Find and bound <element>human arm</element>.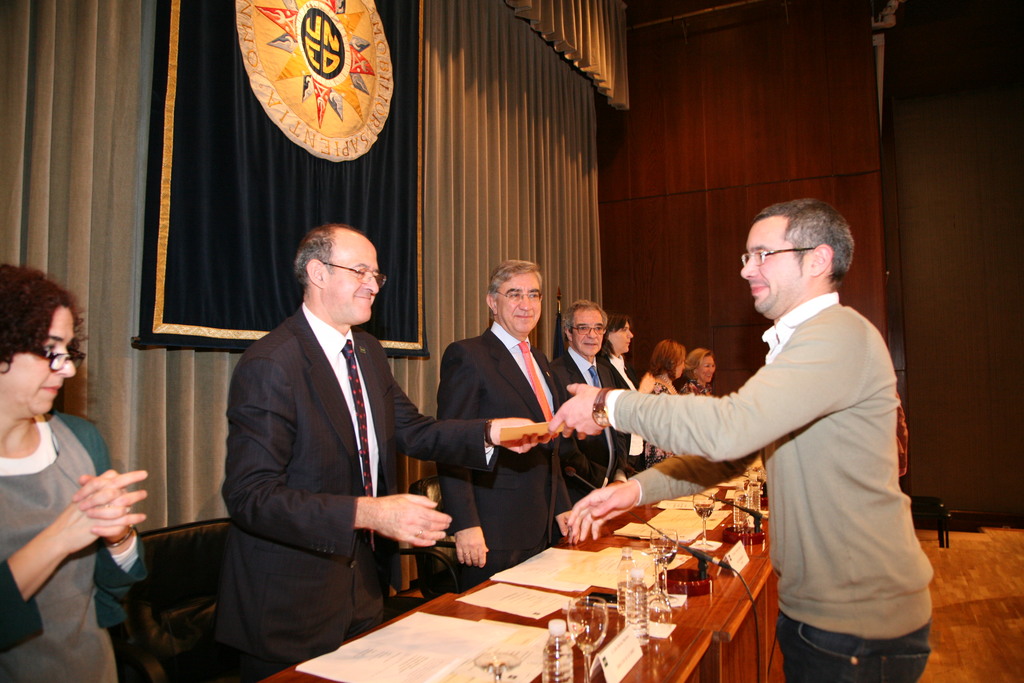
Bound: locate(430, 343, 489, 568).
